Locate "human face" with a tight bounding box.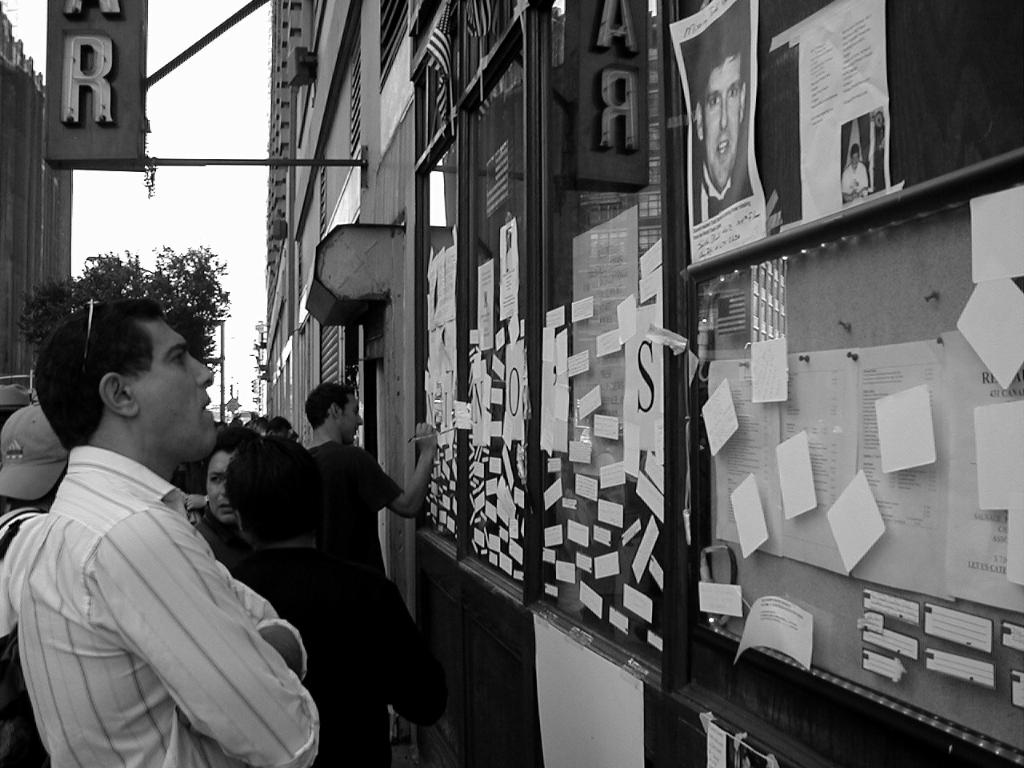
locate(341, 394, 362, 443).
